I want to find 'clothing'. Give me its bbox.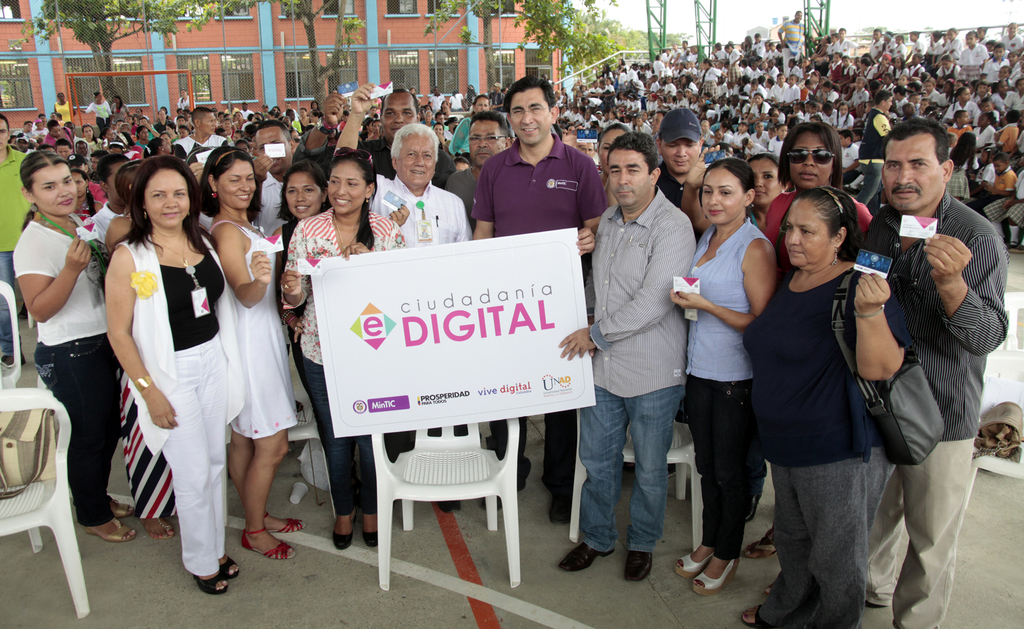
x1=959, y1=42, x2=983, y2=79.
